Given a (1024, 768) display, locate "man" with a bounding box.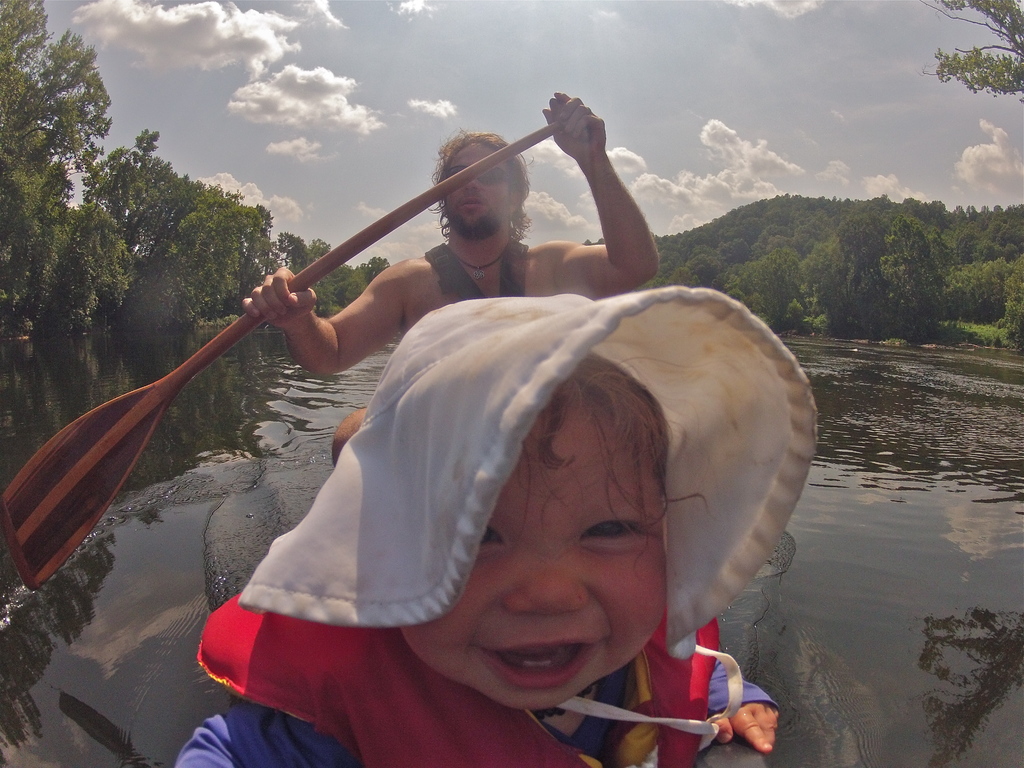
Located: pyautogui.locateOnScreen(237, 83, 662, 473).
